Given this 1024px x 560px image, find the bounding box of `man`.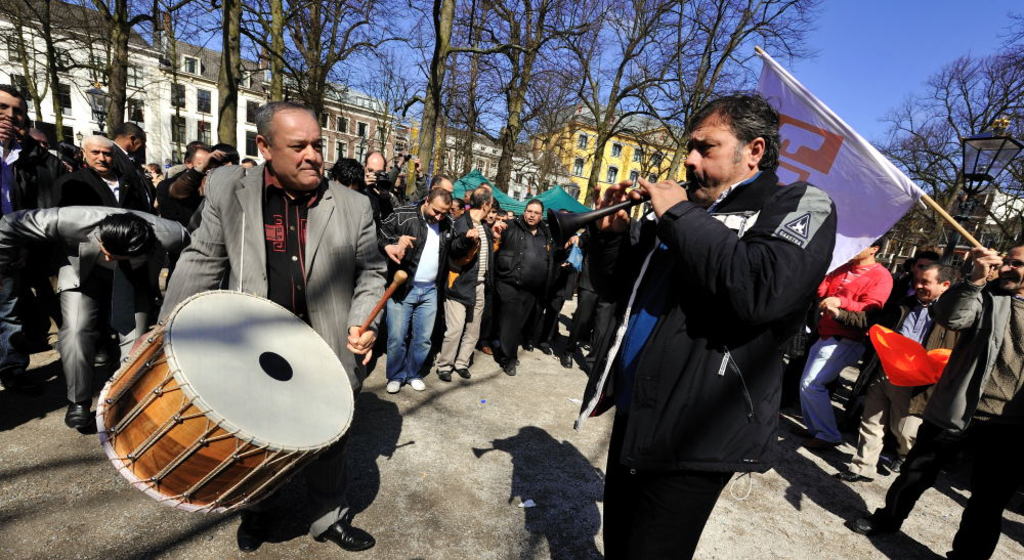
<bbox>0, 83, 67, 430</bbox>.
